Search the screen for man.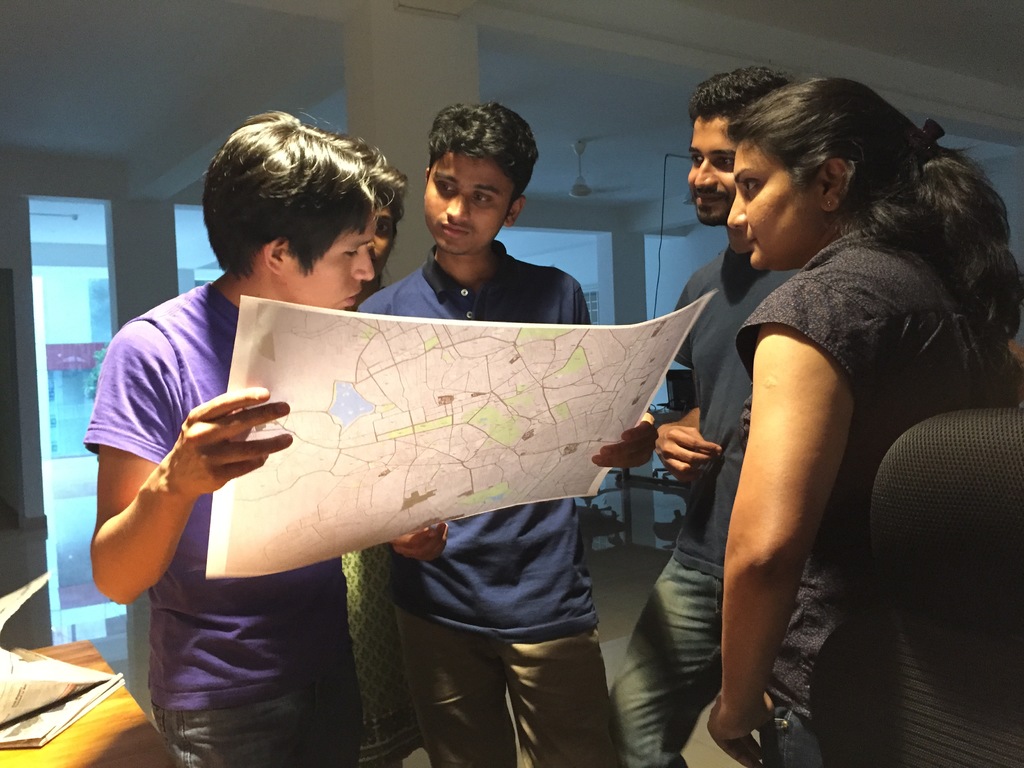
Found at (left=342, top=135, right=416, bottom=767).
